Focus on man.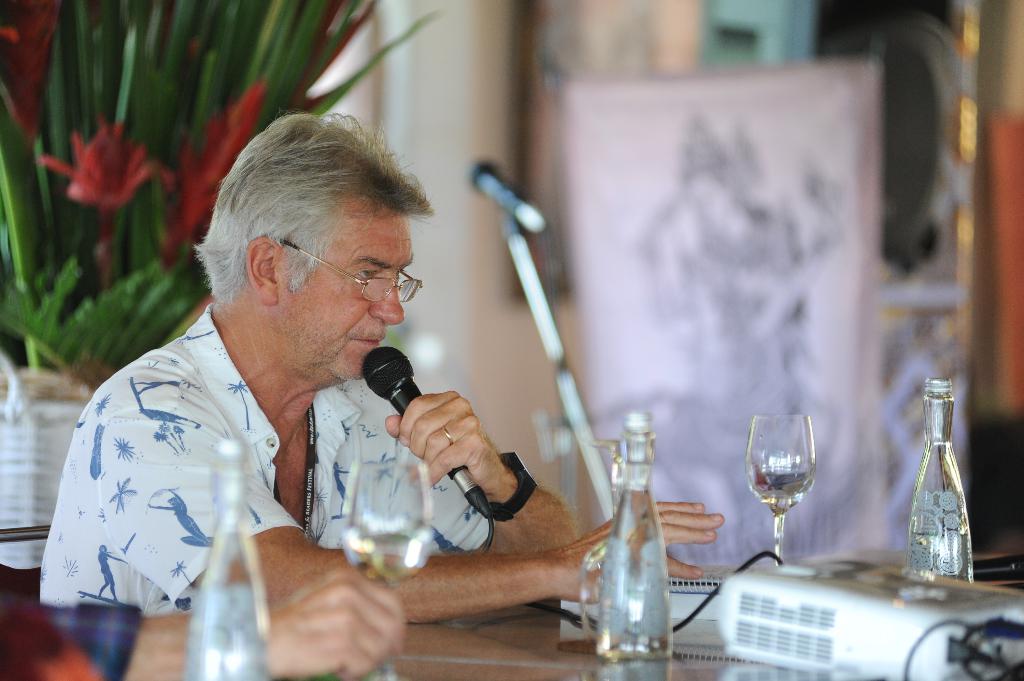
Focused at {"x1": 31, "y1": 93, "x2": 730, "y2": 635}.
